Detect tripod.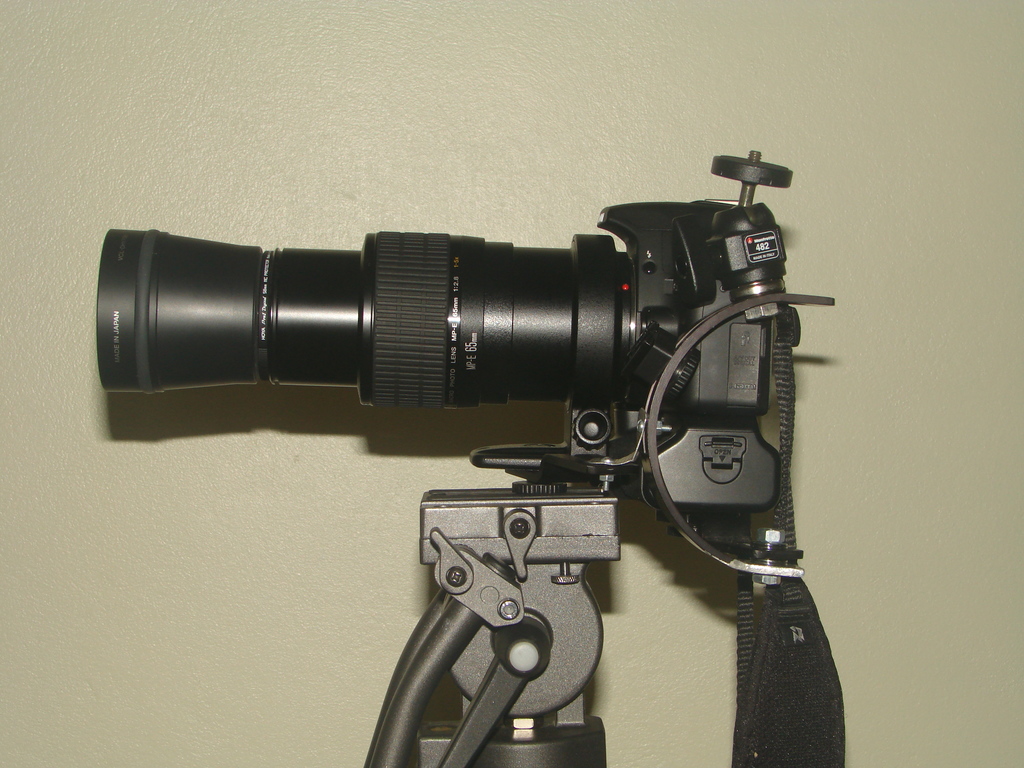
Detected at left=369, top=460, right=618, bottom=767.
